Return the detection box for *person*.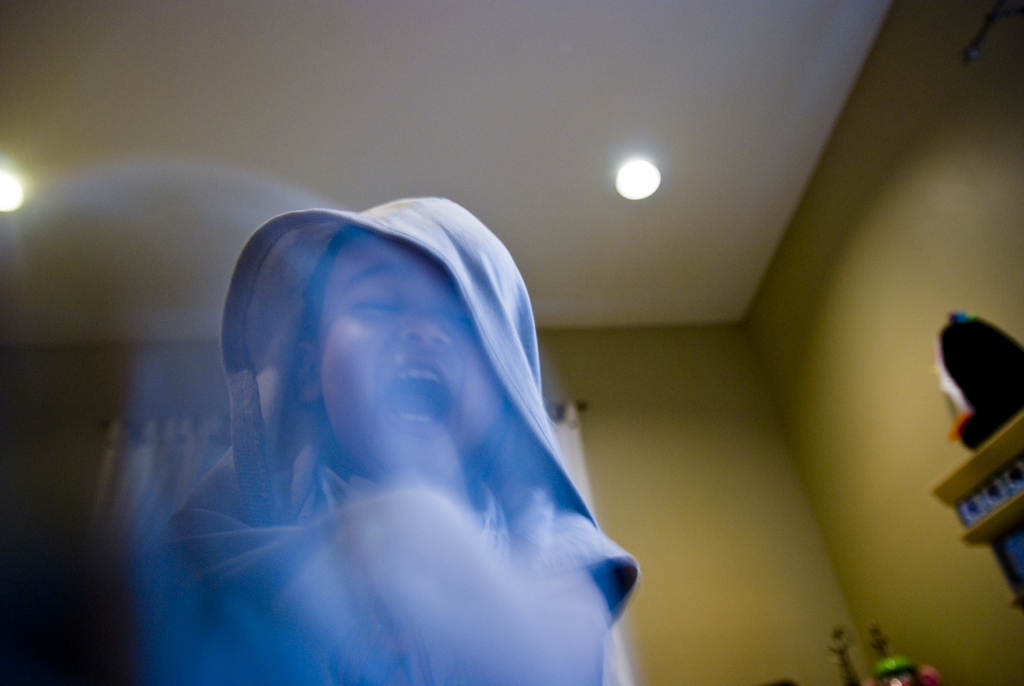
135,165,700,685.
